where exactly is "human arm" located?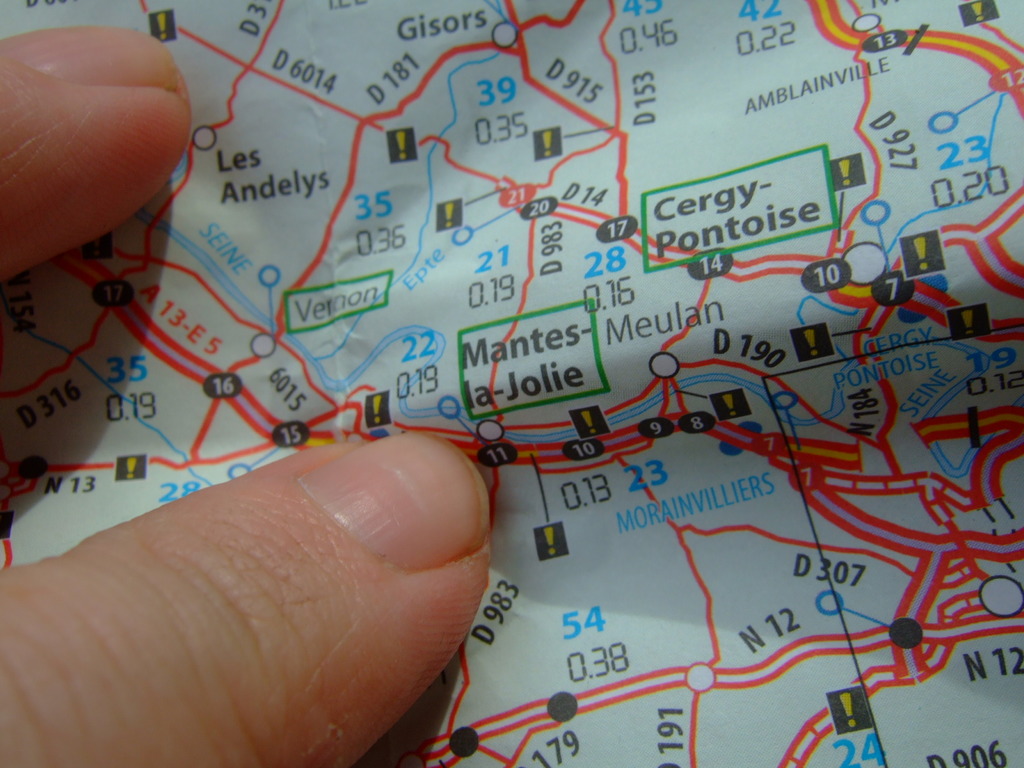
Its bounding box is l=0, t=25, r=490, b=767.
